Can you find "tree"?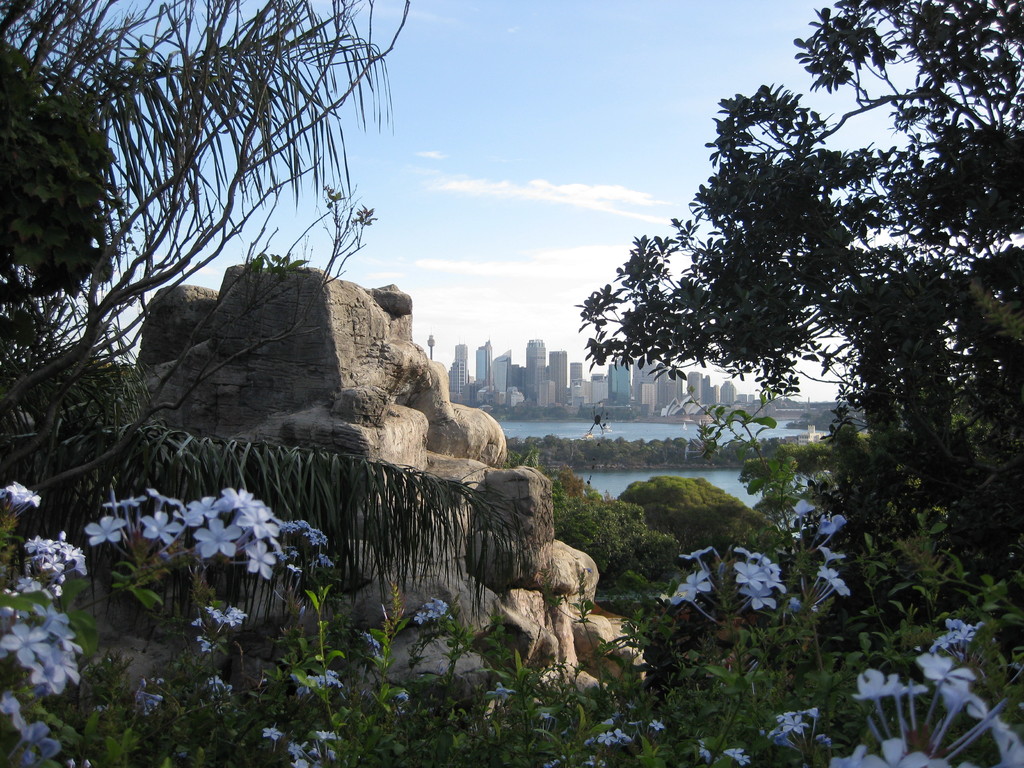
Yes, bounding box: (left=0, top=0, right=465, bottom=696).
